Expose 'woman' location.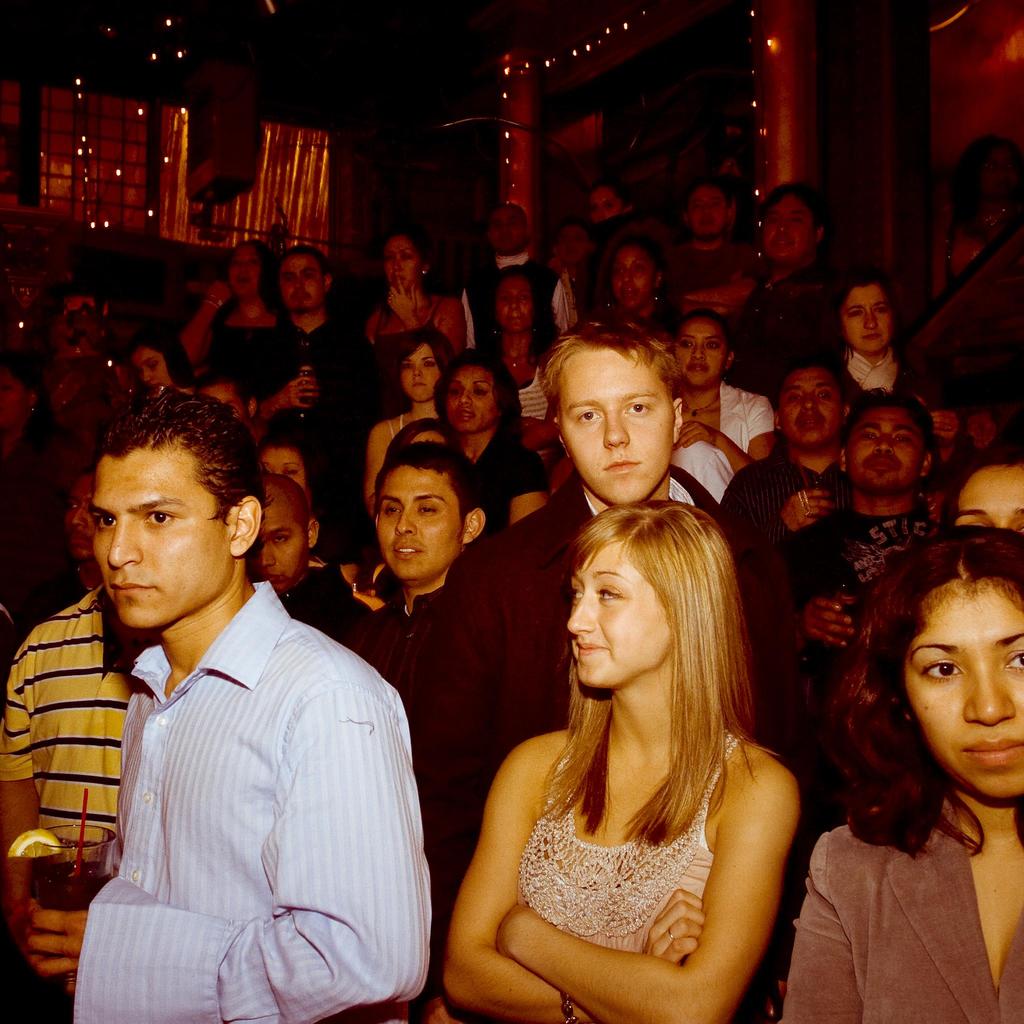
Exposed at x1=363 y1=326 x2=458 y2=525.
